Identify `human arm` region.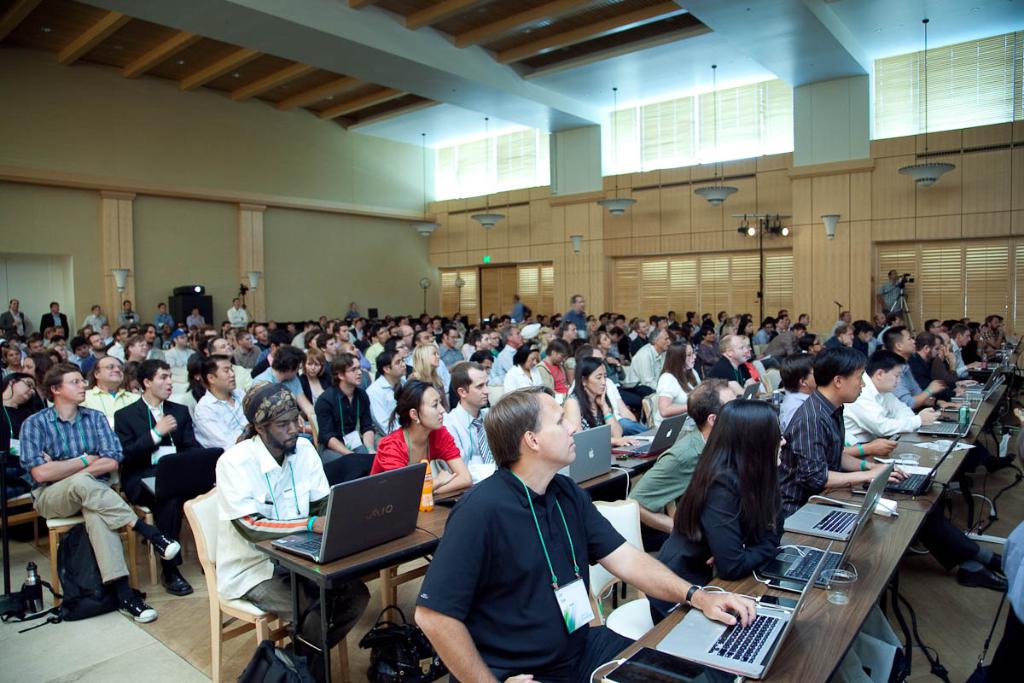
Region: 836, 447, 909, 478.
